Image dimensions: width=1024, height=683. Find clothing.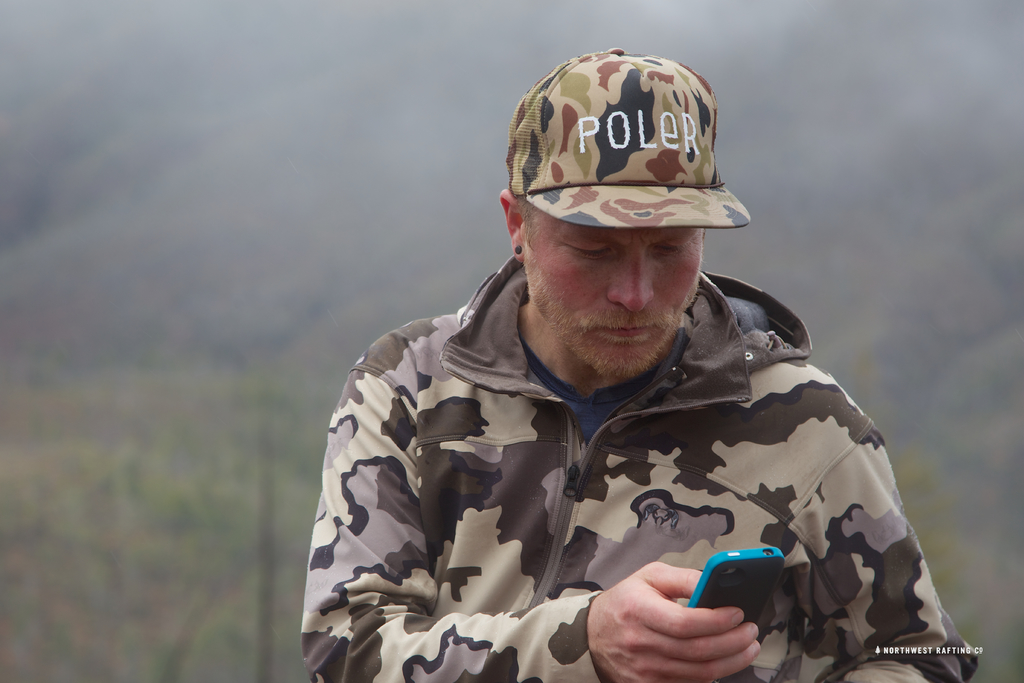
{"x1": 275, "y1": 123, "x2": 995, "y2": 673}.
